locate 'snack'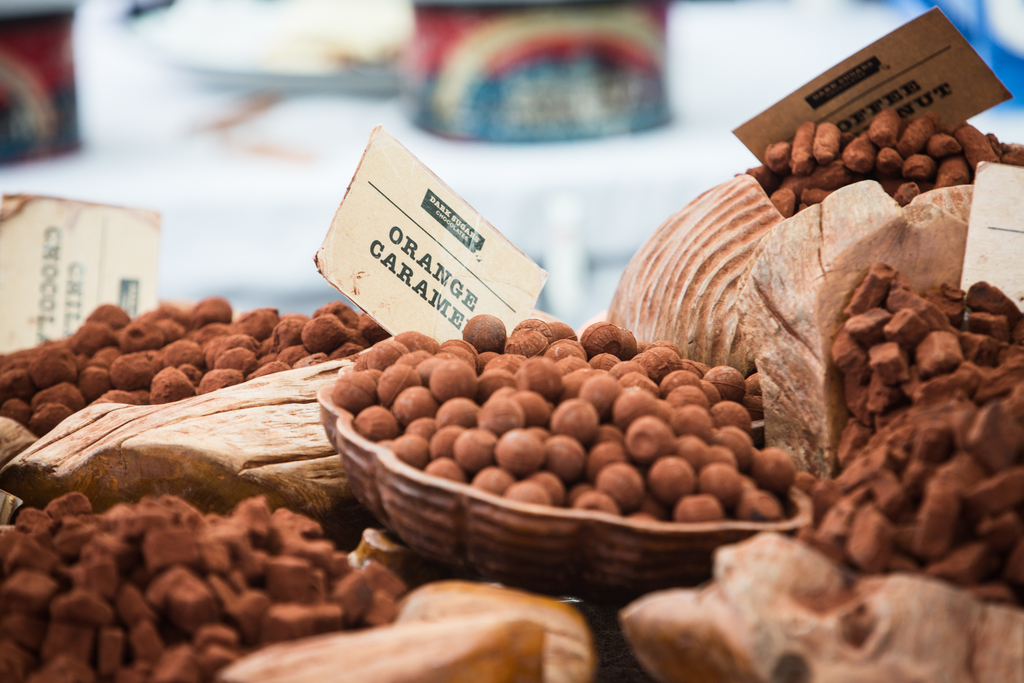
{"left": 308, "top": 310, "right": 829, "bottom": 554}
